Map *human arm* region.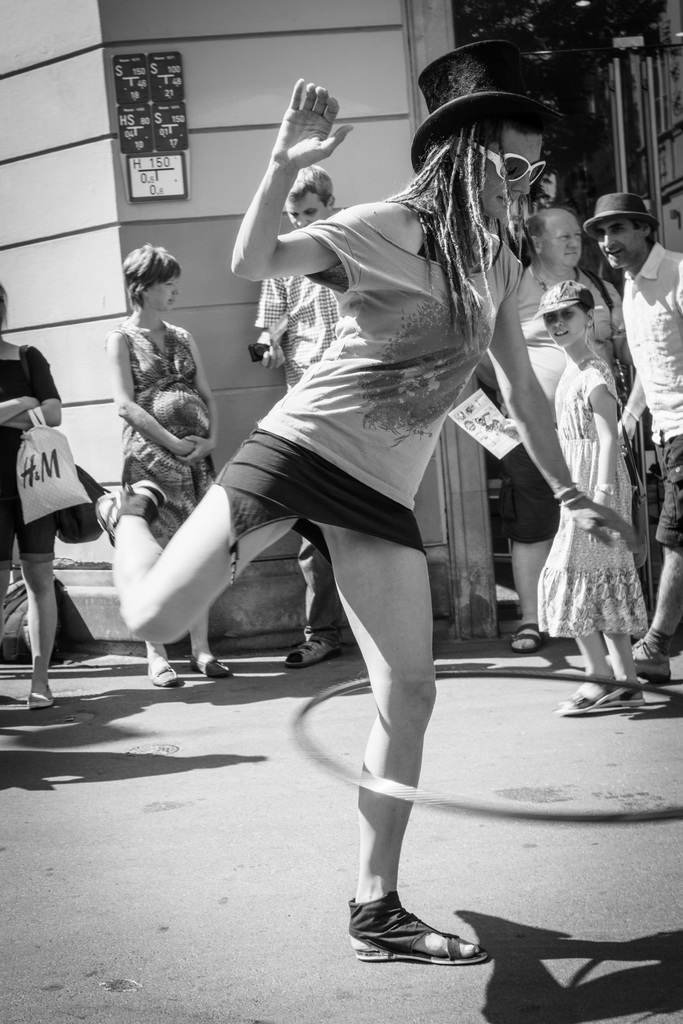
Mapped to 0 384 47 421.
